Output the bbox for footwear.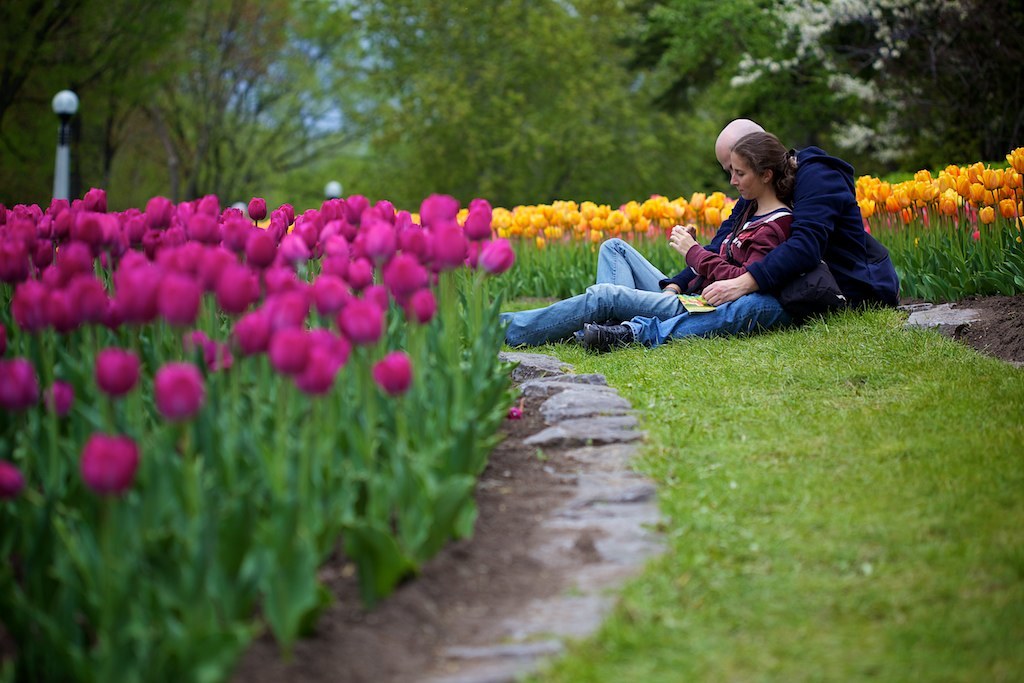
(583,318,626,349).
